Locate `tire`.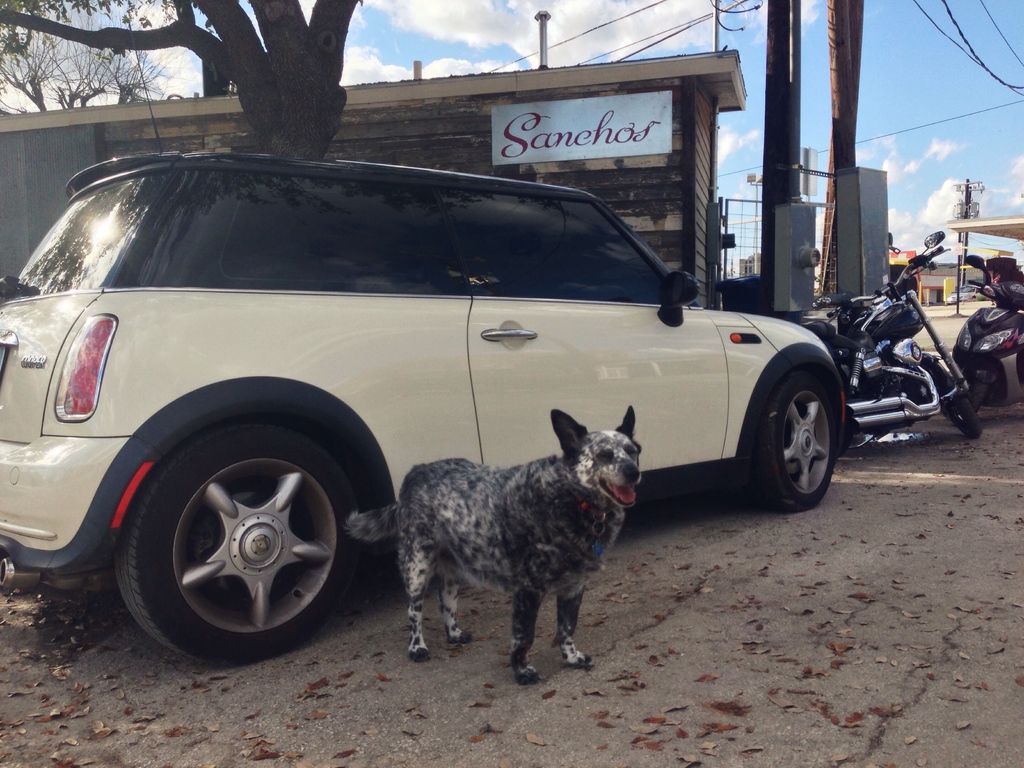
Bounding box: box(964, 378, 989, 410).
